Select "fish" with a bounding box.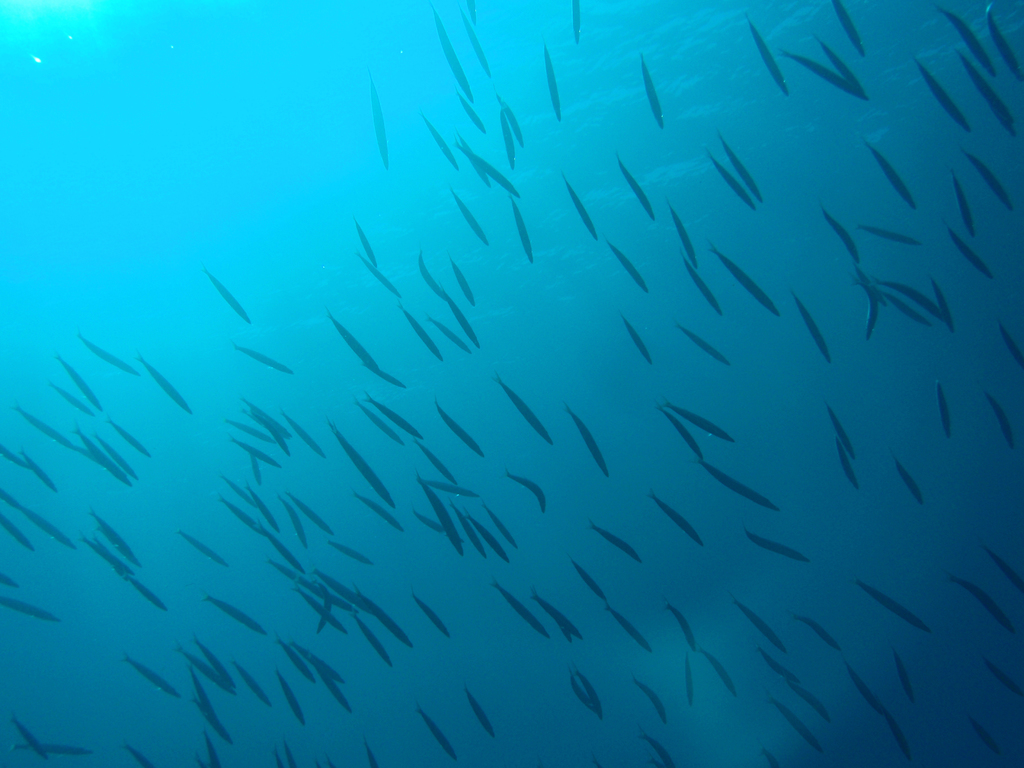
<bbox>175, 527, 228, 564</bbox>.
